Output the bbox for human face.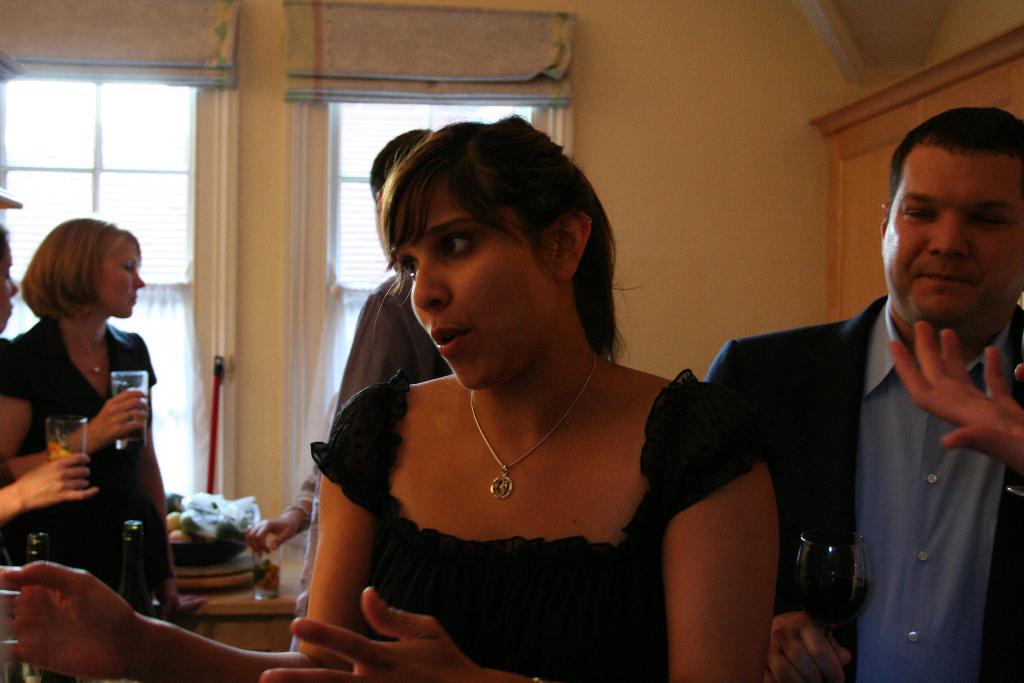
97/236/147/323.
